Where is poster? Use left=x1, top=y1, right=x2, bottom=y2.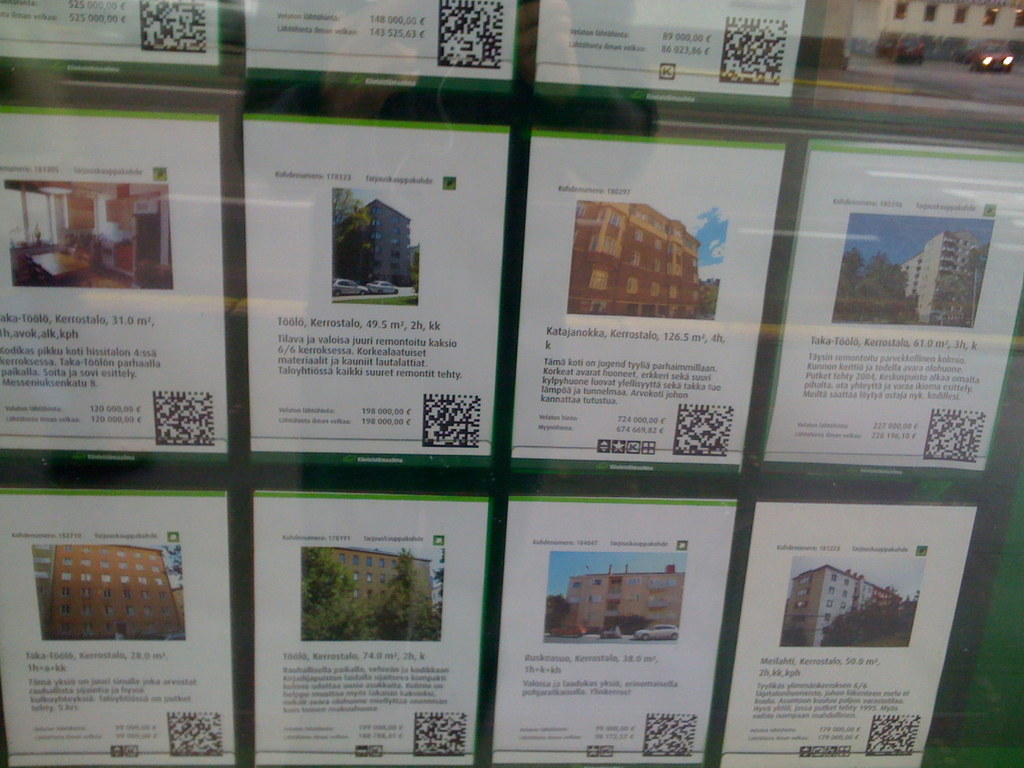
left=532, top=0, right=808, bottom=108.
